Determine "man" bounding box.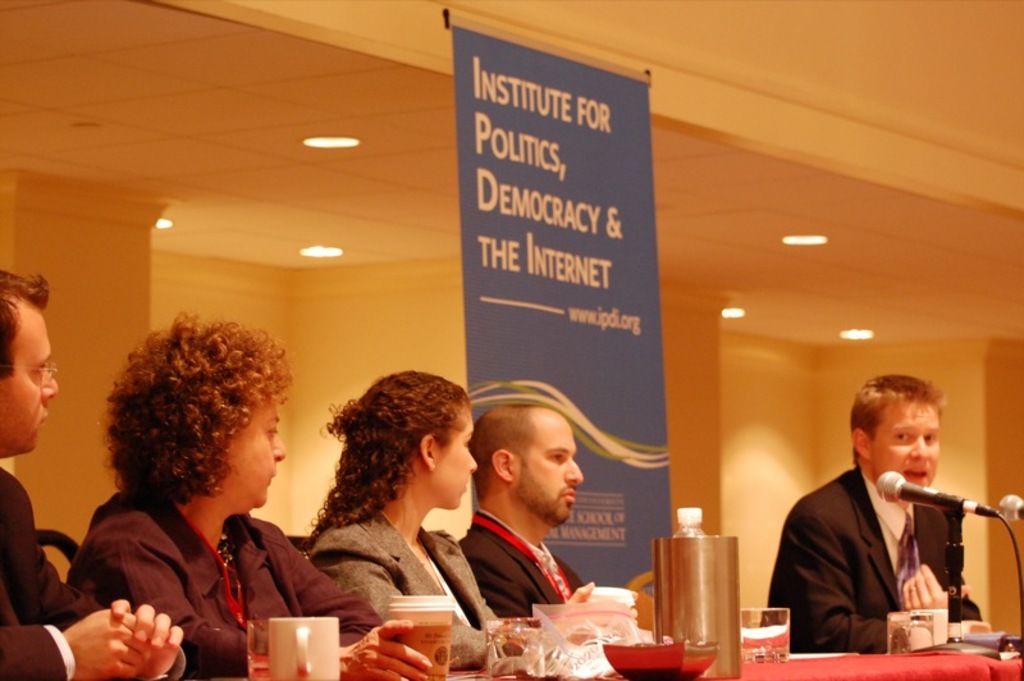
Determined: bbox(0, 285, 188, 680).
